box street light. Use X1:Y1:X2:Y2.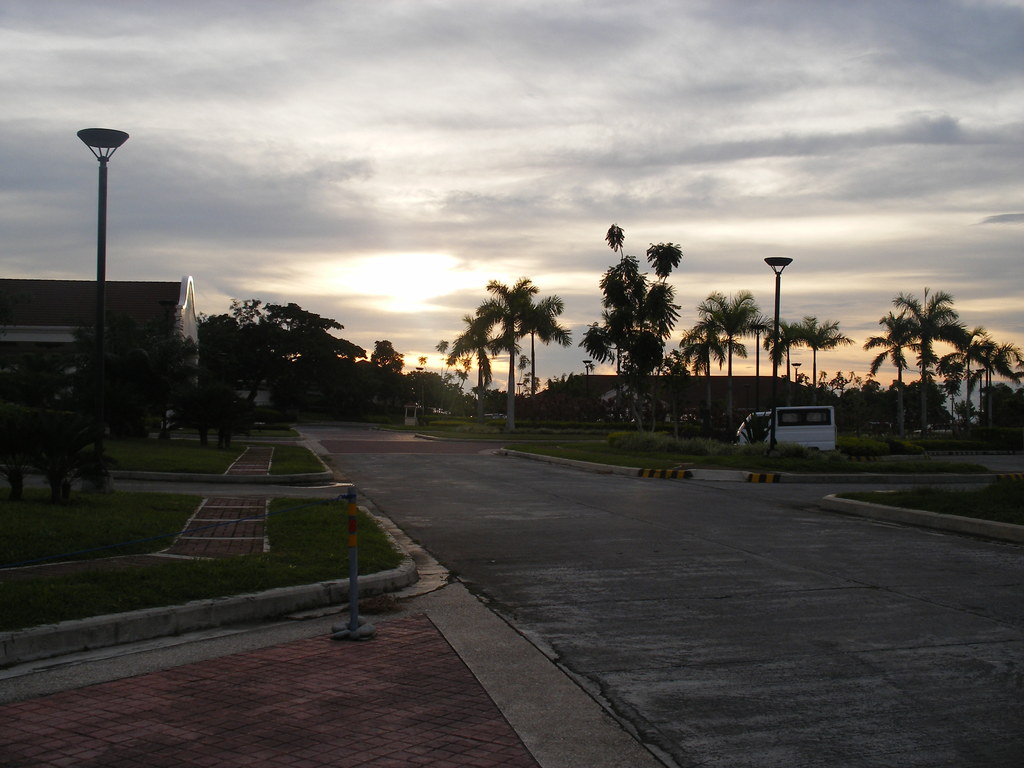
582:360:594:396.
